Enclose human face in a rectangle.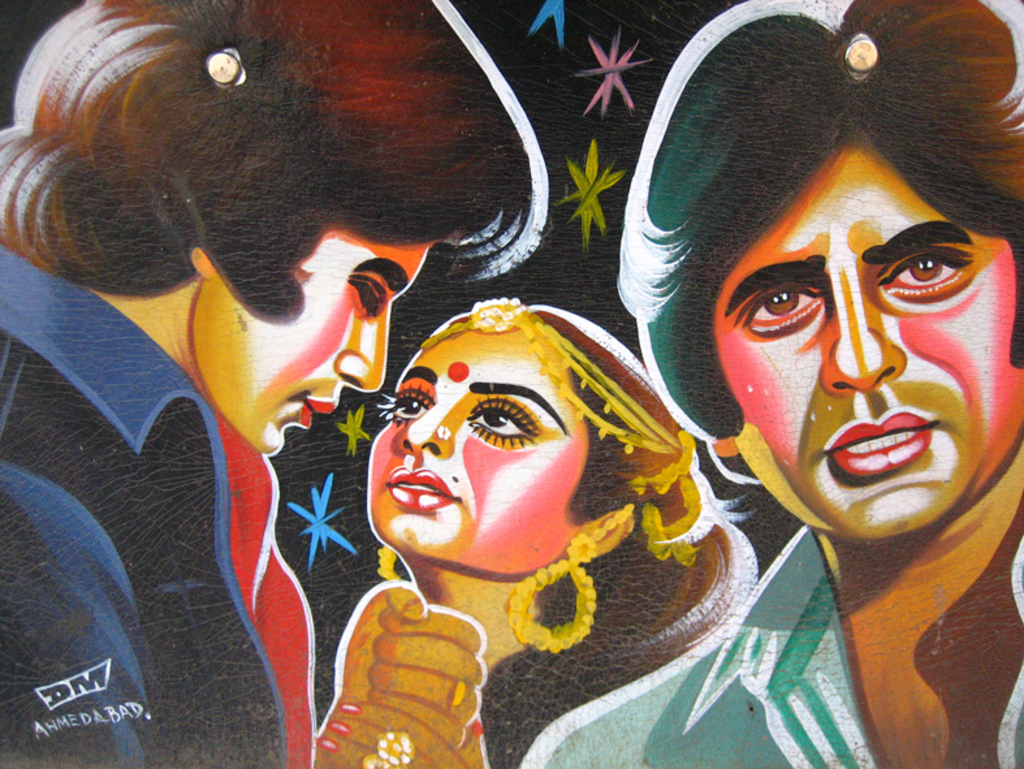
bbox(368, 329, 582, 576).
